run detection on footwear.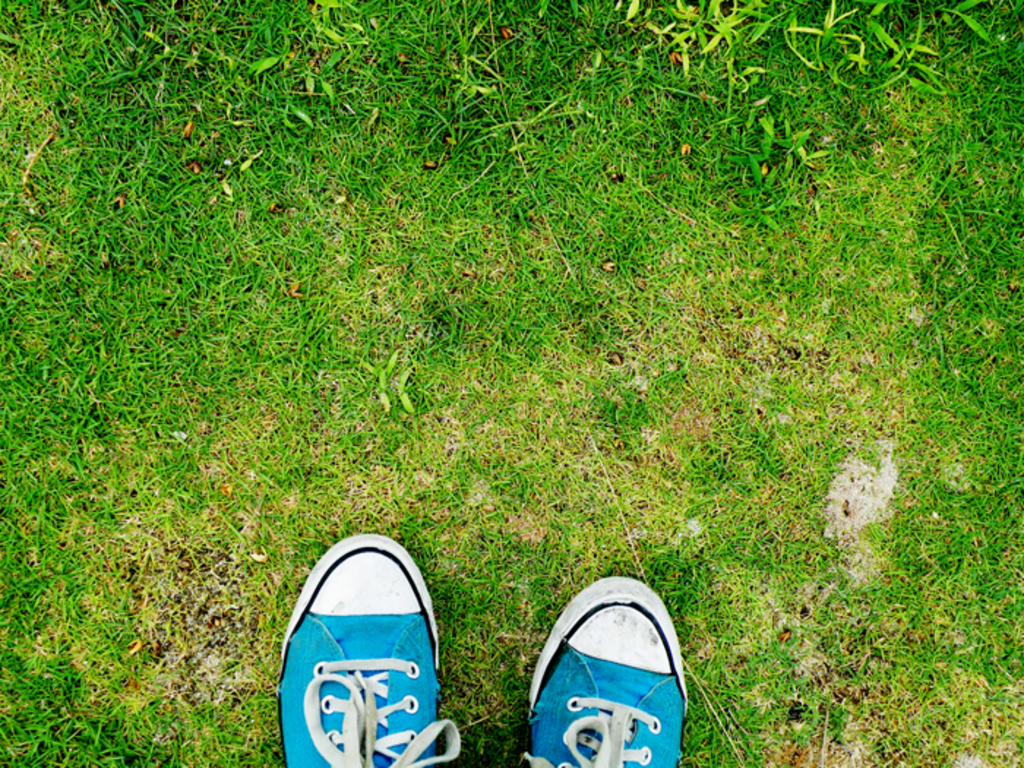
Result: (524, 573, 693, 767).
